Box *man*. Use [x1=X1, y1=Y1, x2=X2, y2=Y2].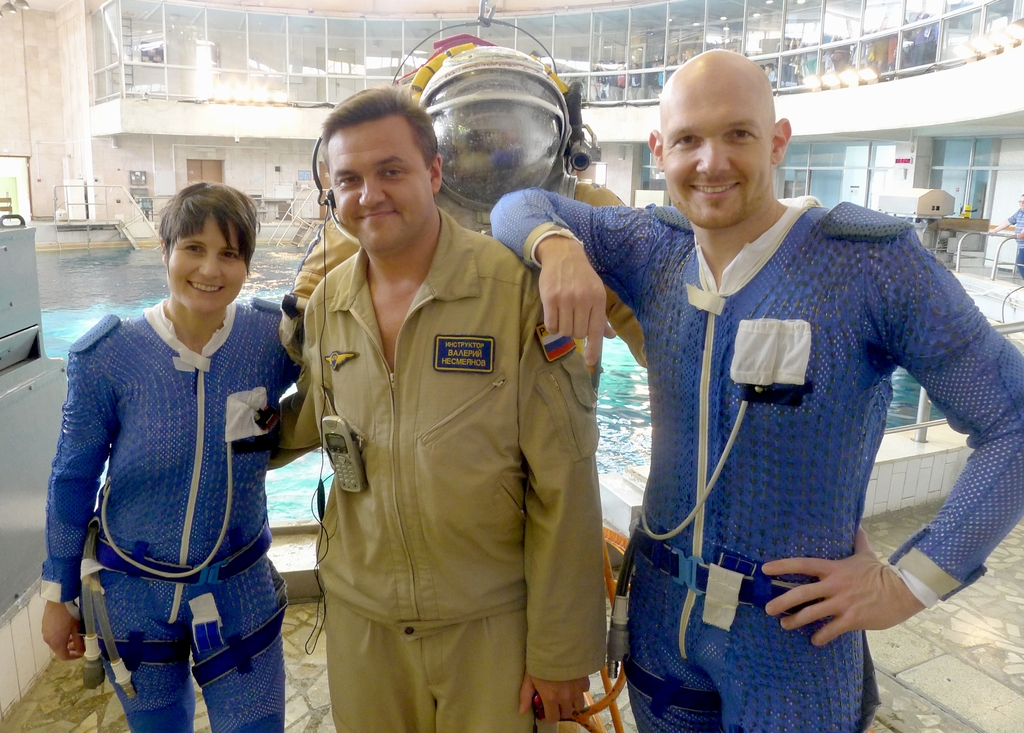
[x1=266, y1=83, x2=609, y2=732].
